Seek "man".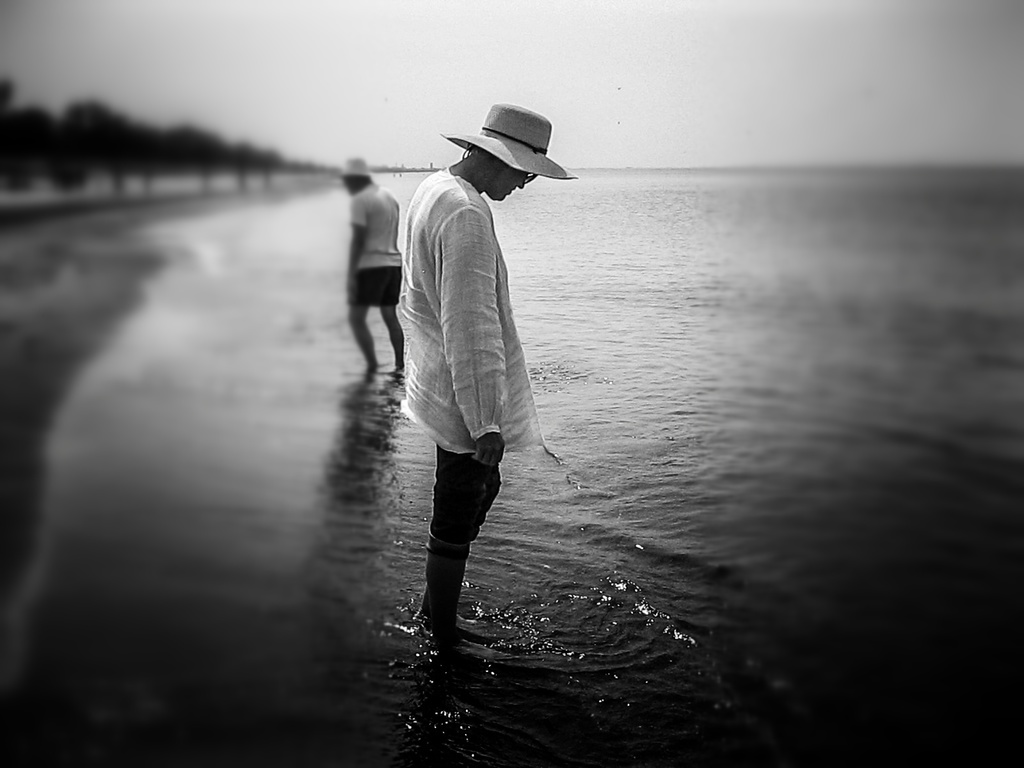
left=342, top=152, right=408, bottom=388.
